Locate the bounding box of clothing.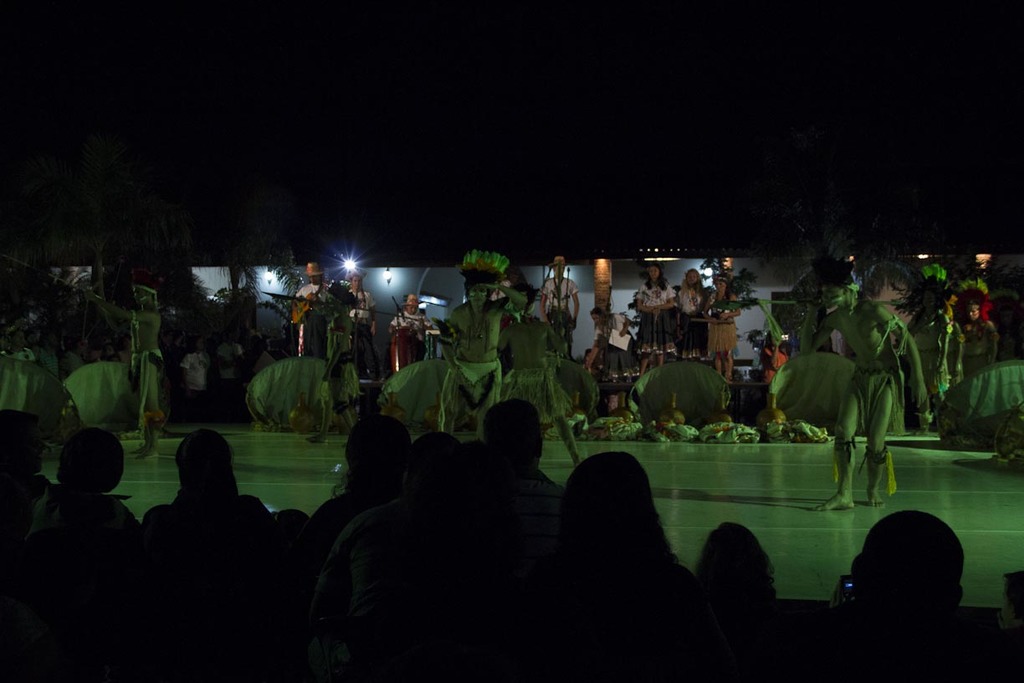
Bounding box: [left=594, top=312, right=642, bottom=375].
